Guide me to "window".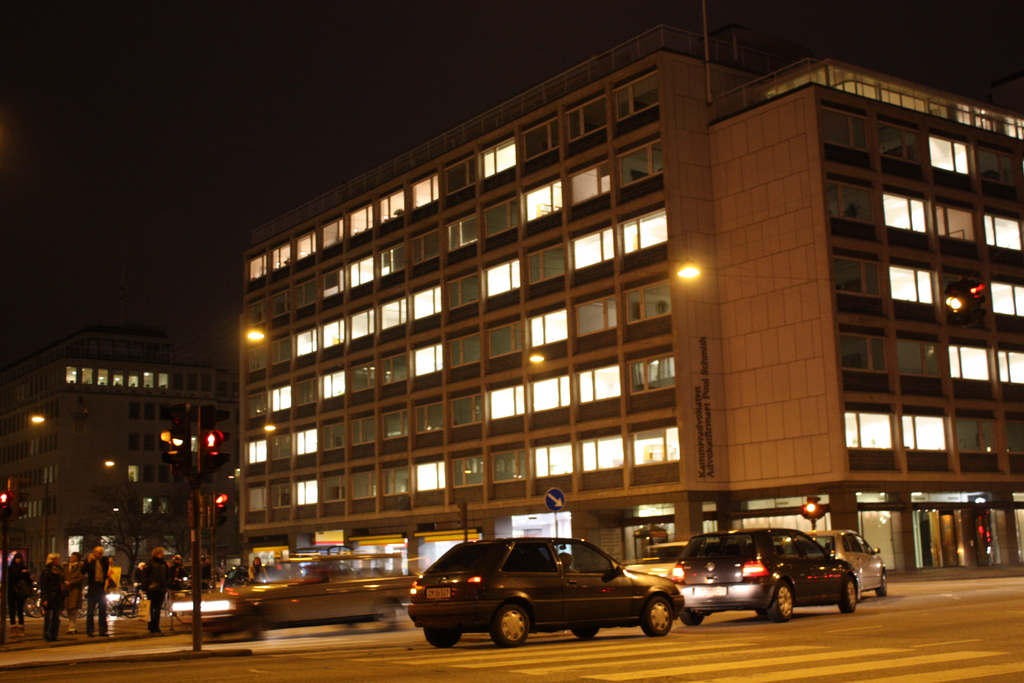
Guidance: detection(319, 217, 344, 249).
